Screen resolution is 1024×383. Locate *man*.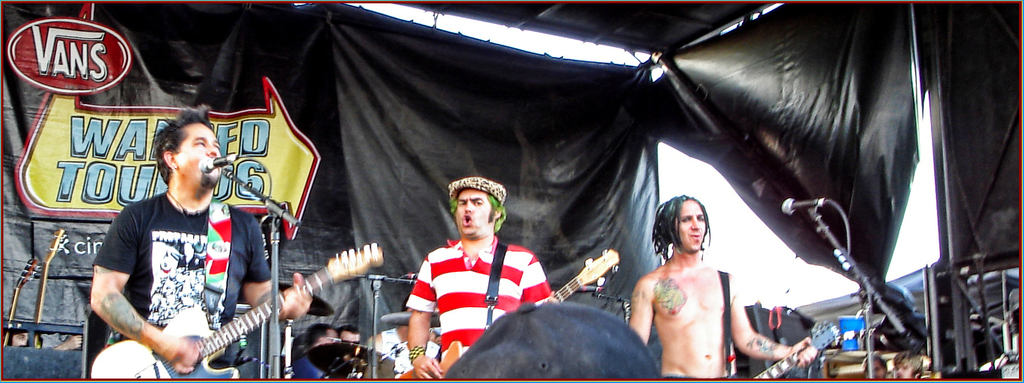
crop(403, 174, 557, 382).
